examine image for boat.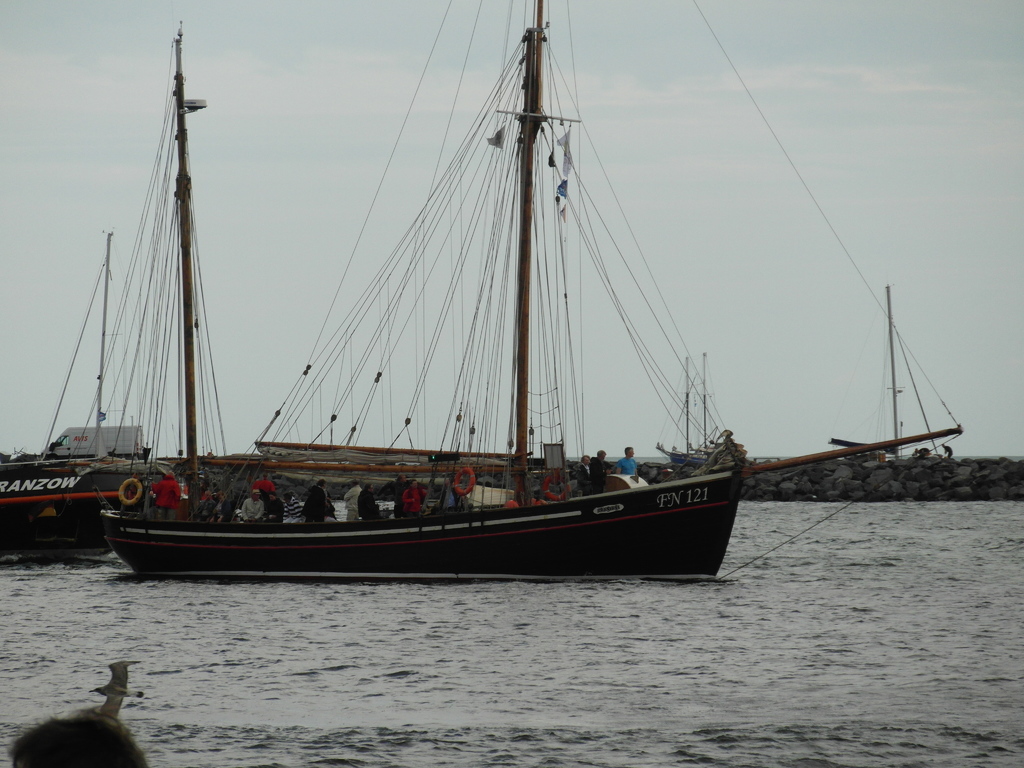
Examination result: x1=0 y1=226 x2=205 y2=545.
